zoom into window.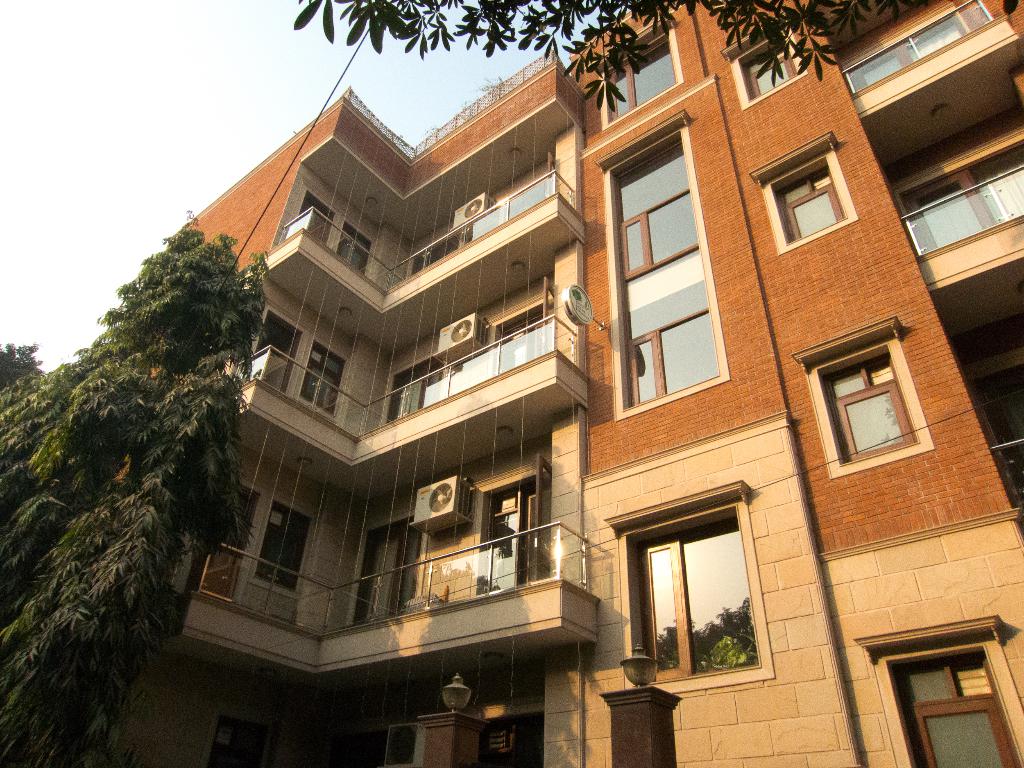
Zoom target: [586,114,737,421].
